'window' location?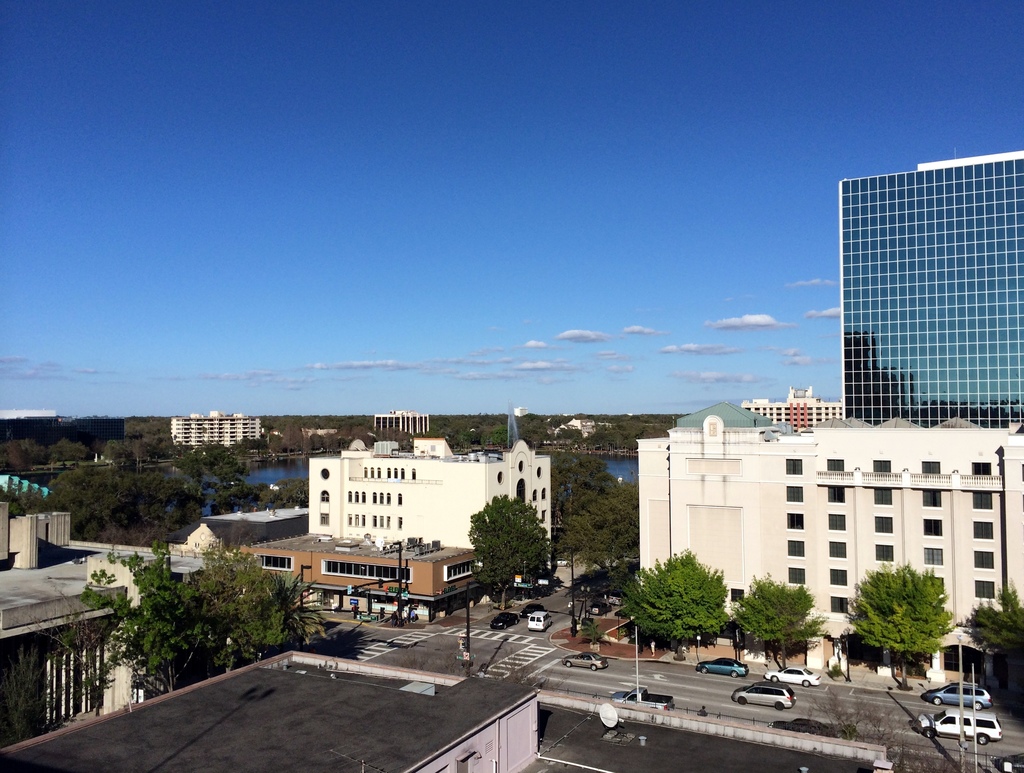
<bbox>257, 552, 291, 573</bbox>
